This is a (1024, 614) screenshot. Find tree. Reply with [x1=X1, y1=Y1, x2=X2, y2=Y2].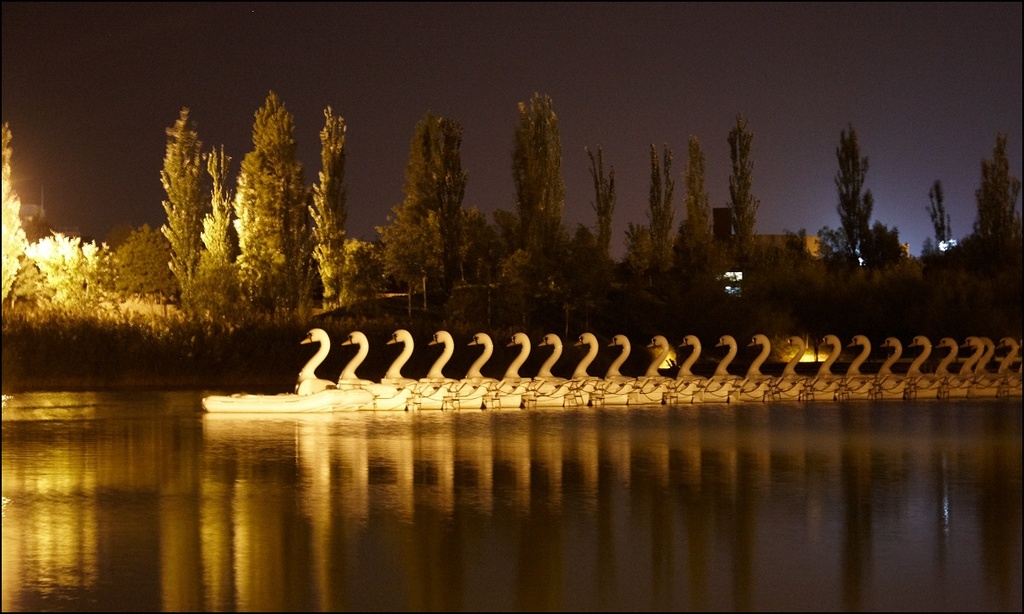
[x1=375, y1=112, x2=487, y2=297].
